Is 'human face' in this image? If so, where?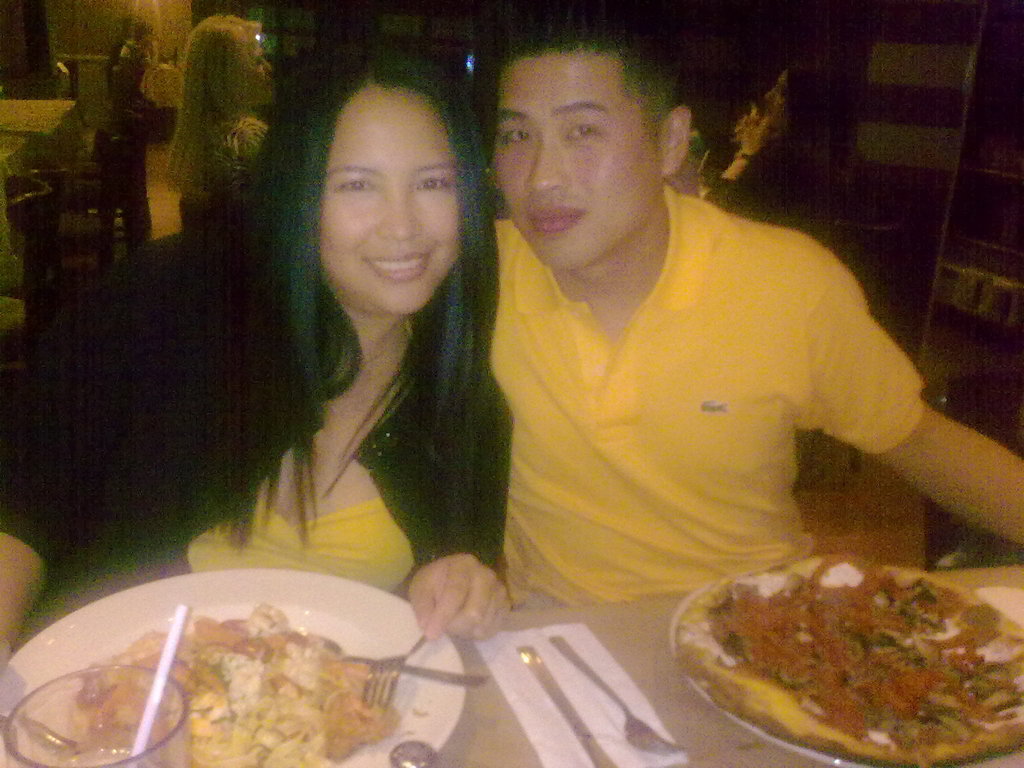
Yes, at box(494, 47, 649, 273).
